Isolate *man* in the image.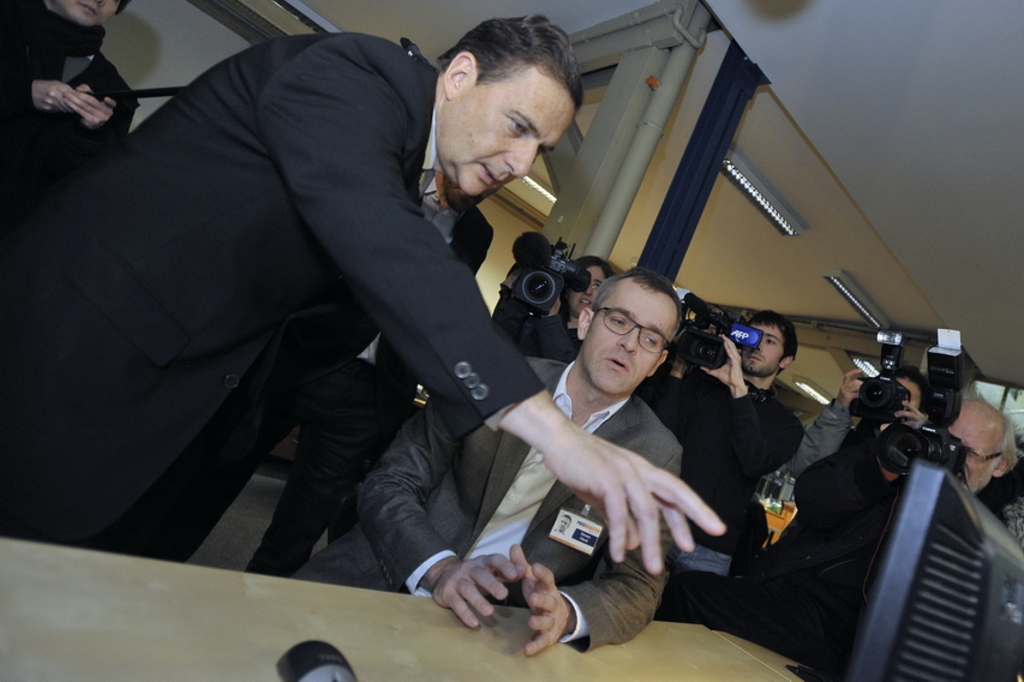
Isolated region: (left=792, top=394, right=1023, bottom=665).
